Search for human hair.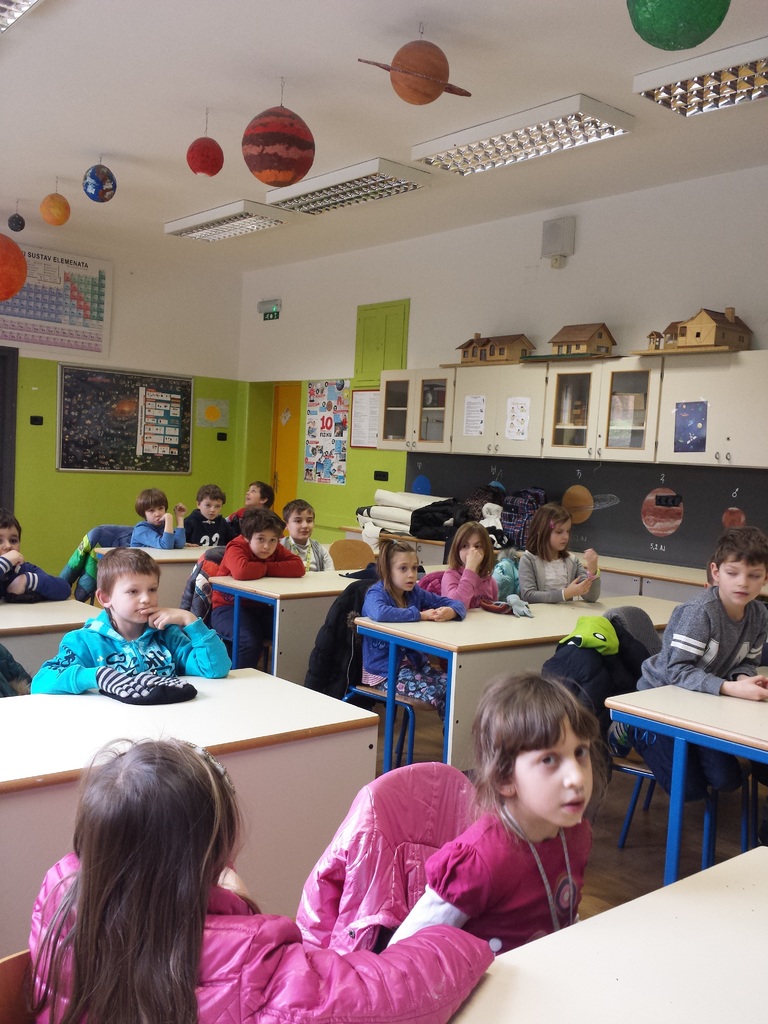
Found at detection(278, 495, 315, 518).
